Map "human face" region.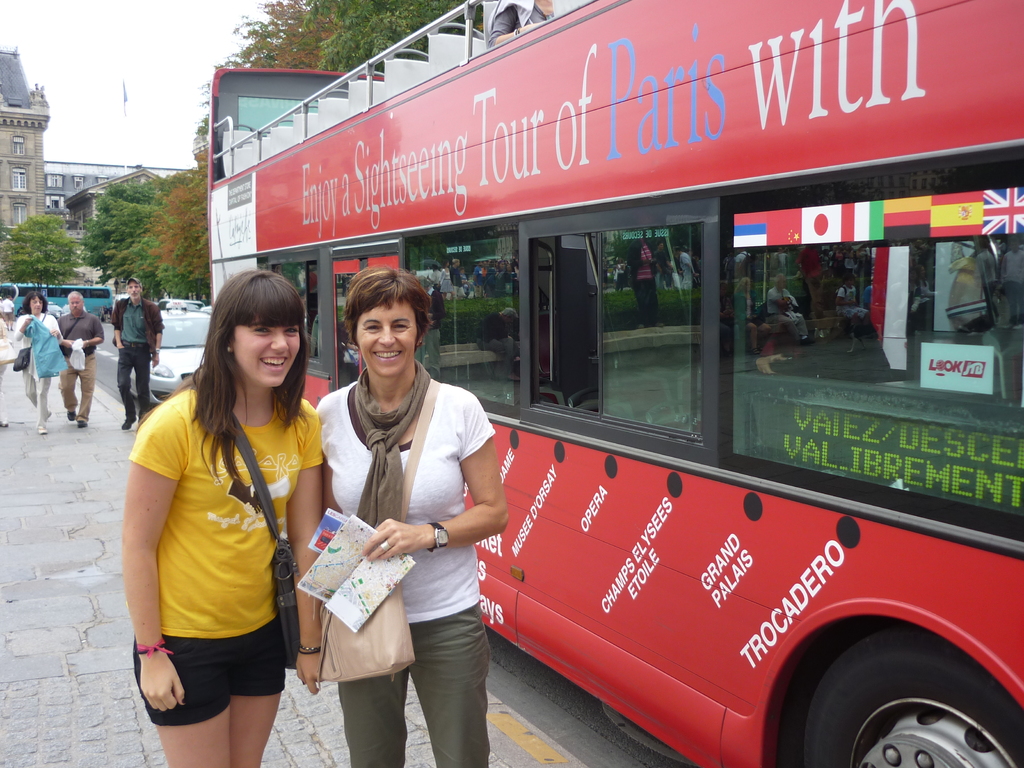
Mapped to l=230, t=324, r=302, b=382.
